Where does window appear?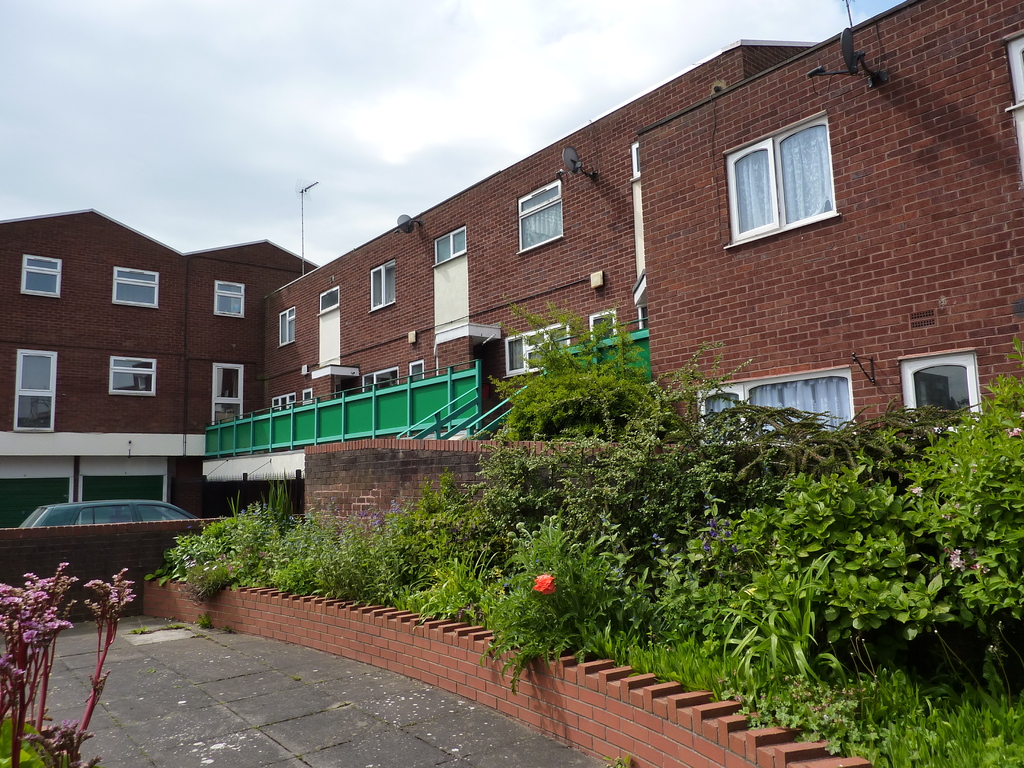
Appears at (112, 267, 159, 307).
